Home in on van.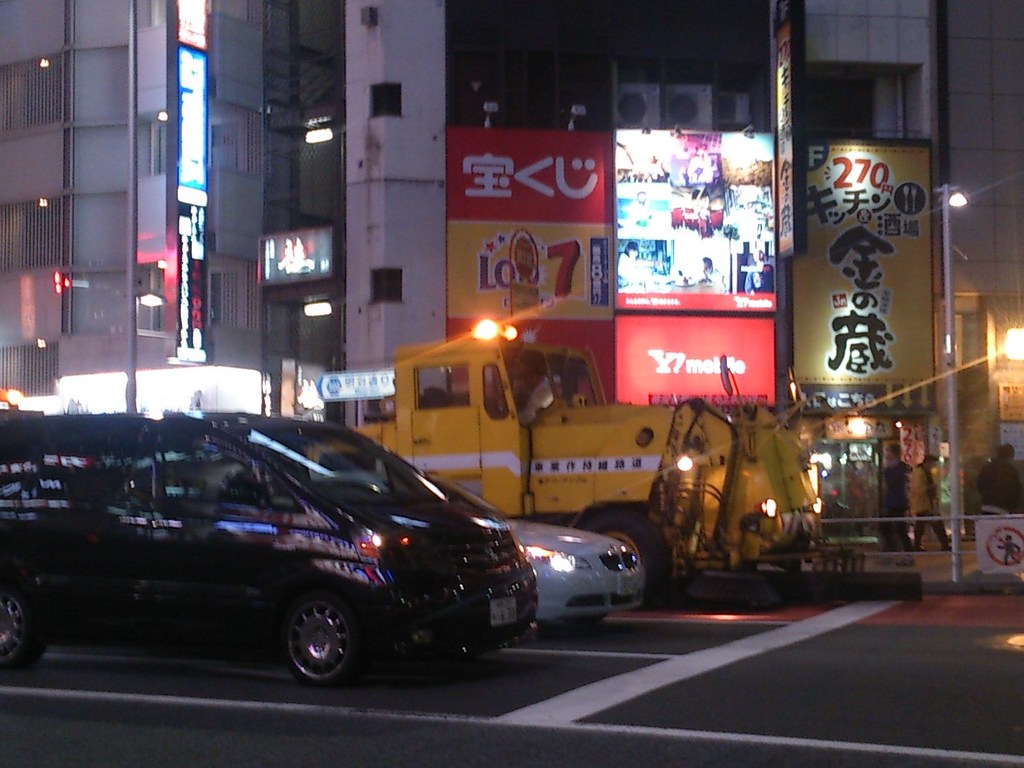
Homed in at <region>0, 406, 539, 690</region>.
